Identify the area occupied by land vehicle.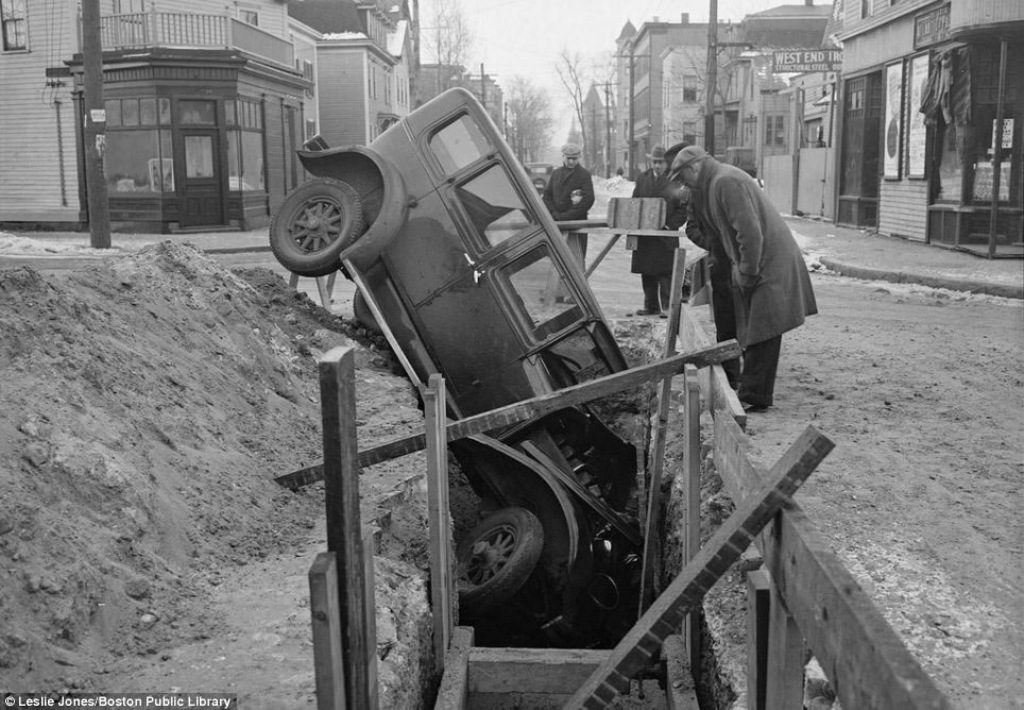
Area: select_region(264, 81, 785, 635).
